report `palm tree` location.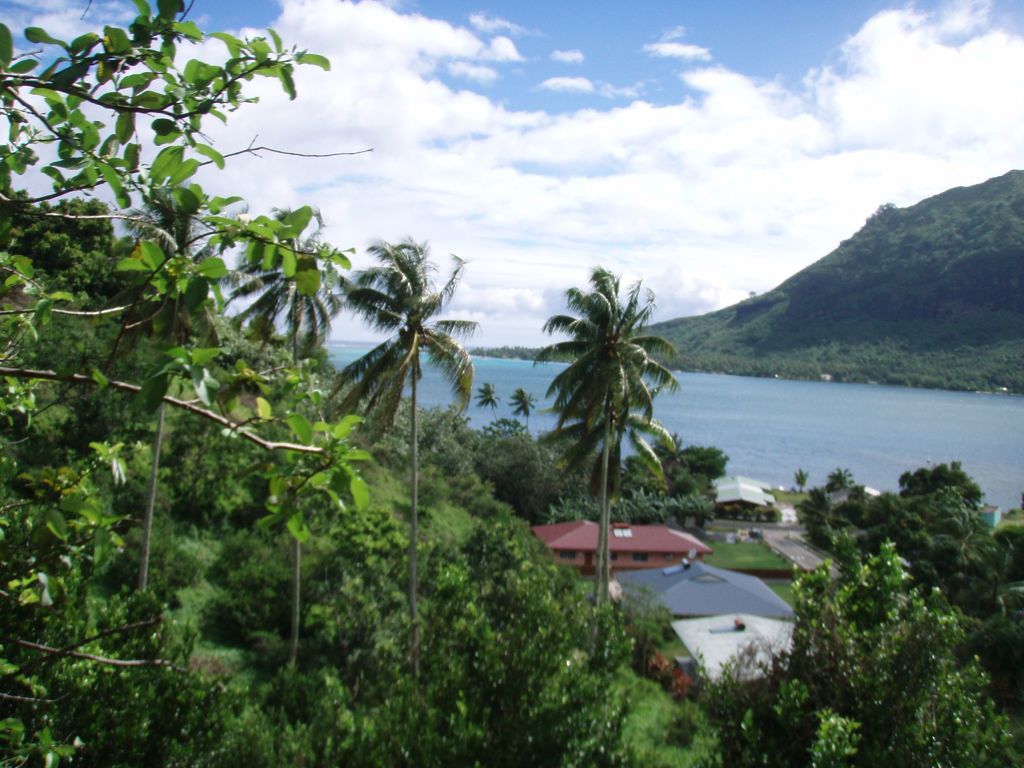
Report: bbox=(526, 261, 684, 666).
